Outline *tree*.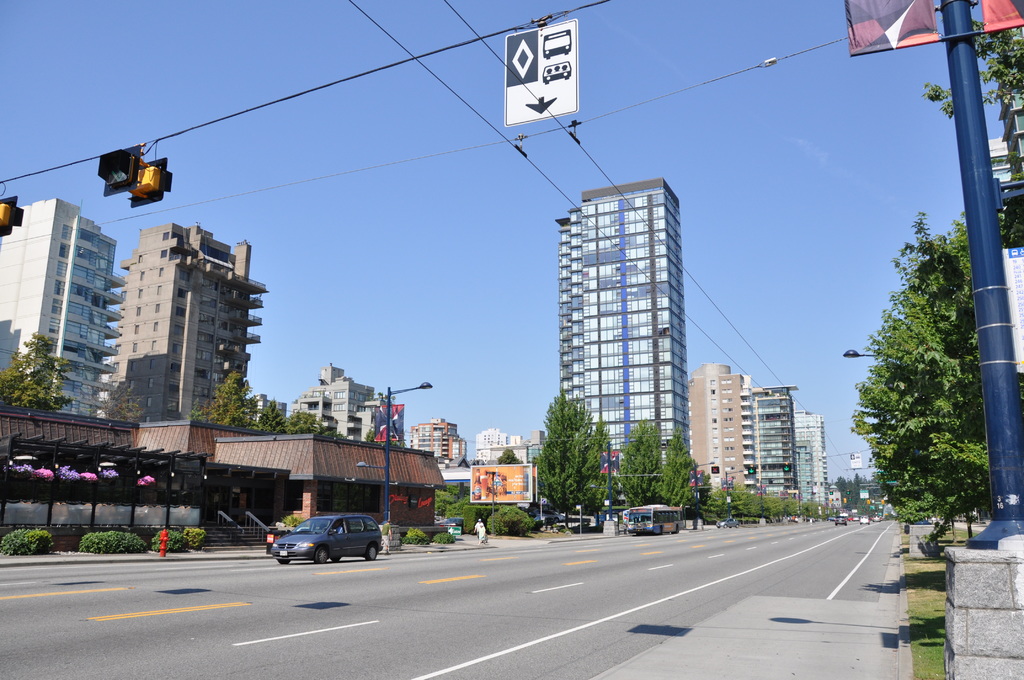
Outline: [left=177, top=366, right=348, bottom=441].
